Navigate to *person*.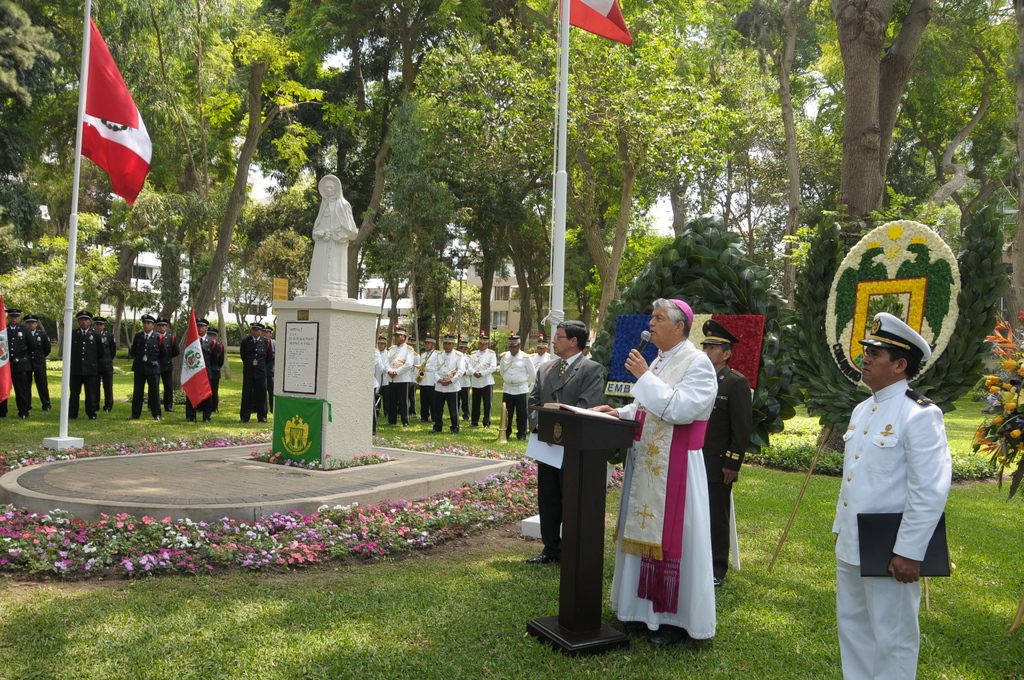
Navigation target: crop(426, 333, 461, 434).
